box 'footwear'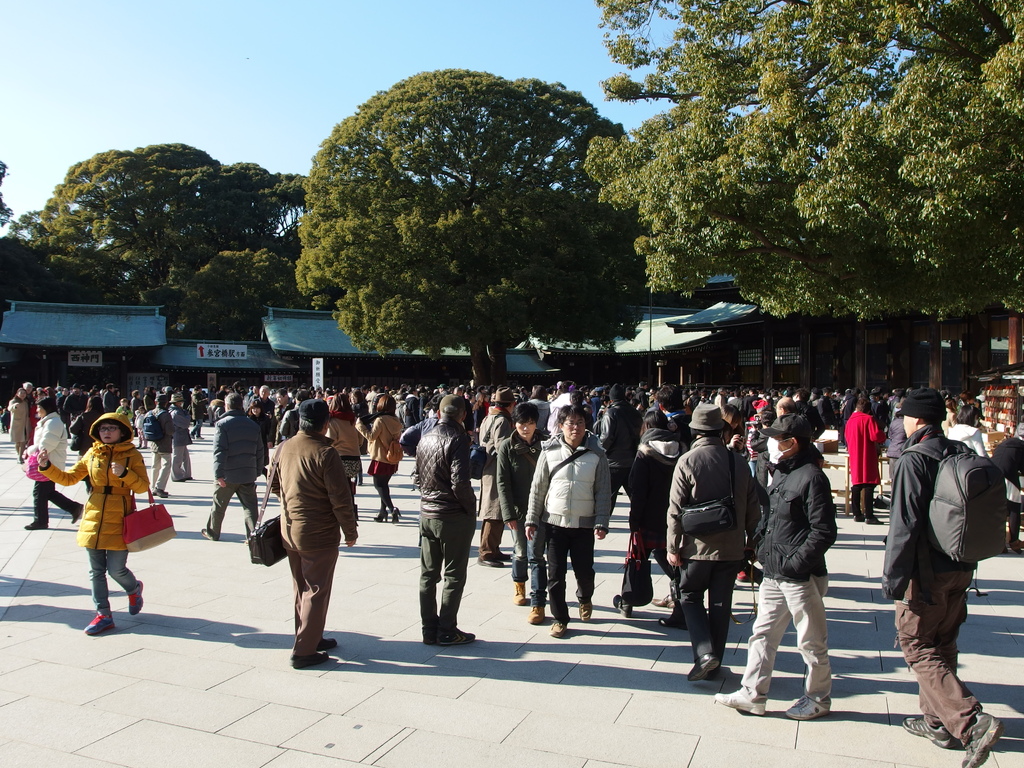
bbox=[191, 435, 195, 441]
